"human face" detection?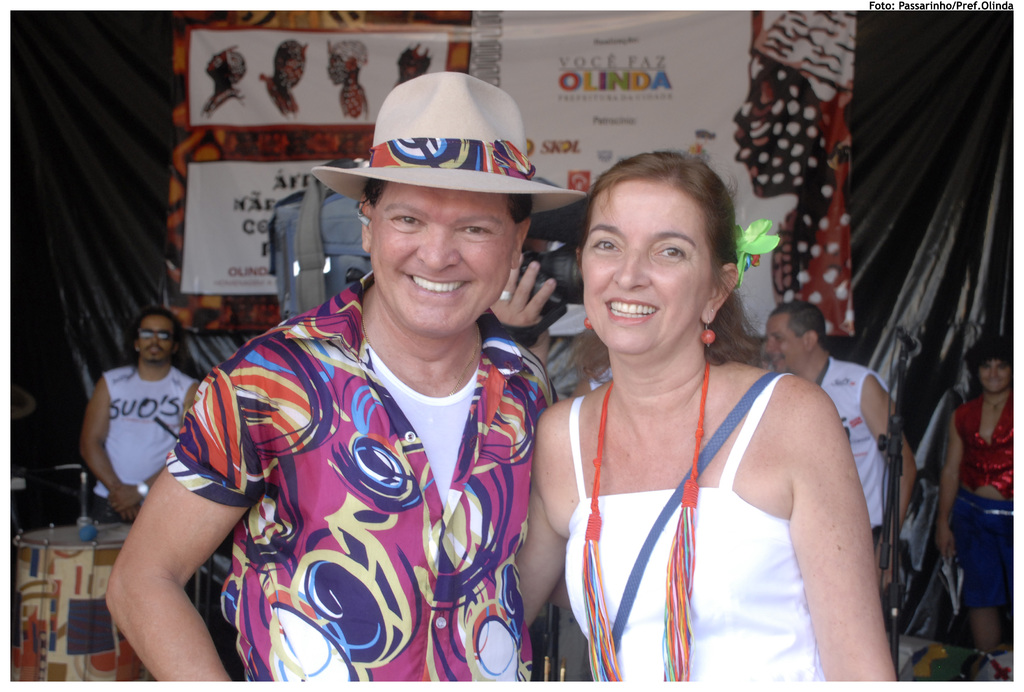
(758, 309, 804, 375)
